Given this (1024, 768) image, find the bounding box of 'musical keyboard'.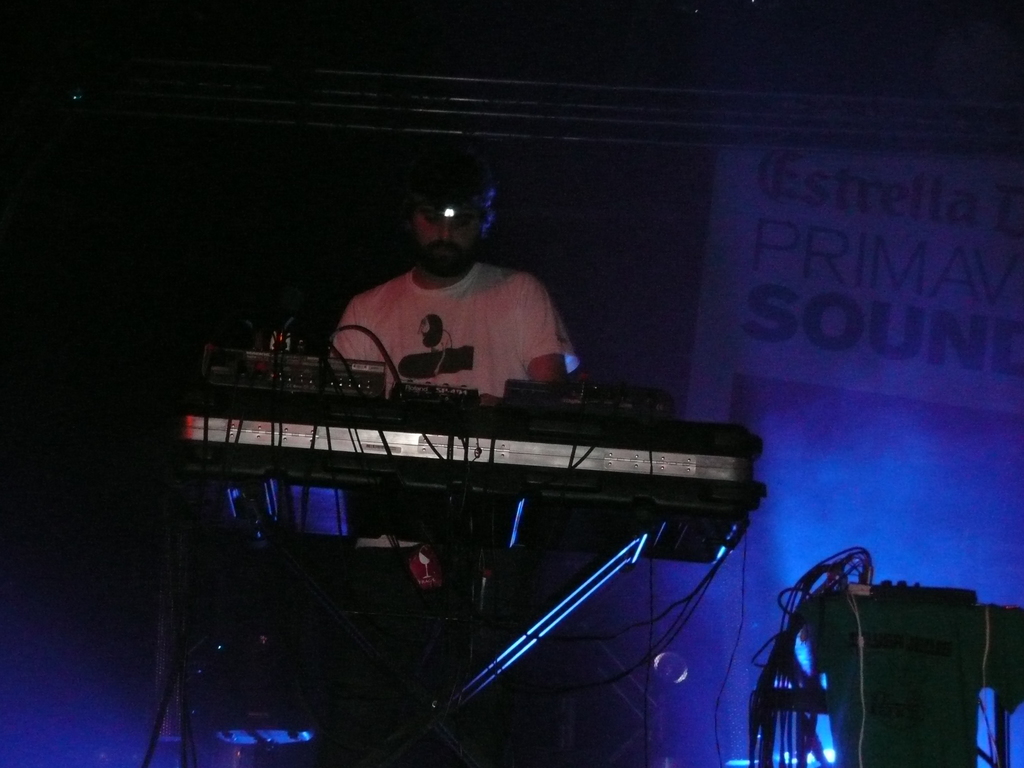
detection(154, 342, 816, 583).
